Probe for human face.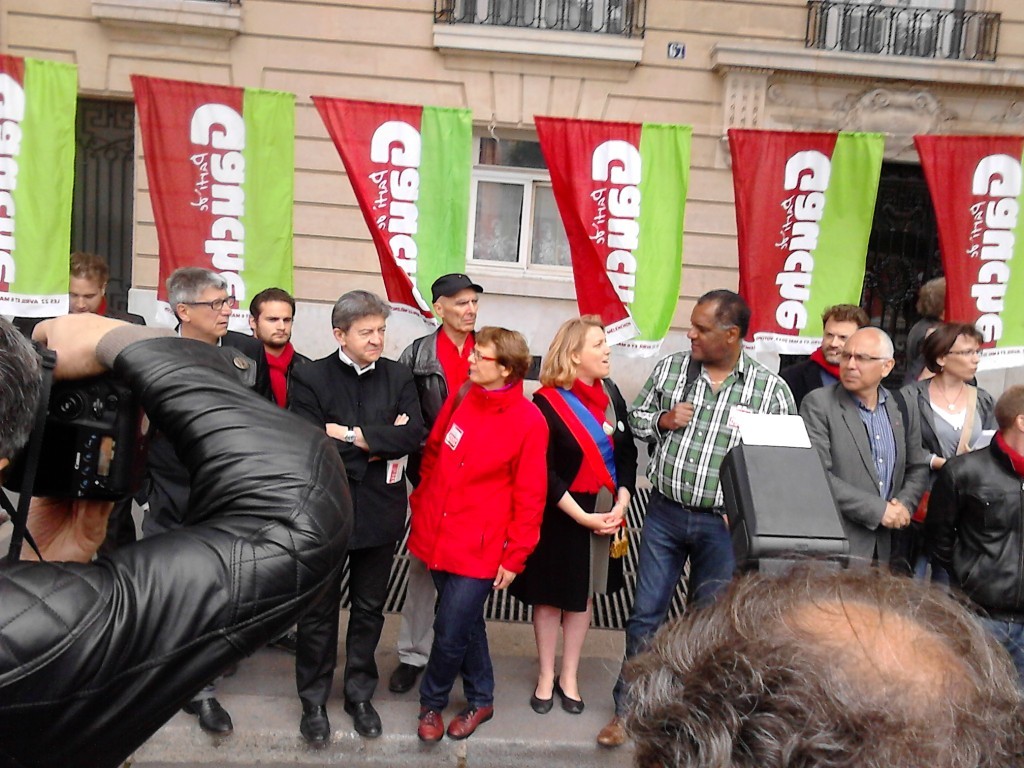
Probe result: Rect(266, 292, 293, 342).
